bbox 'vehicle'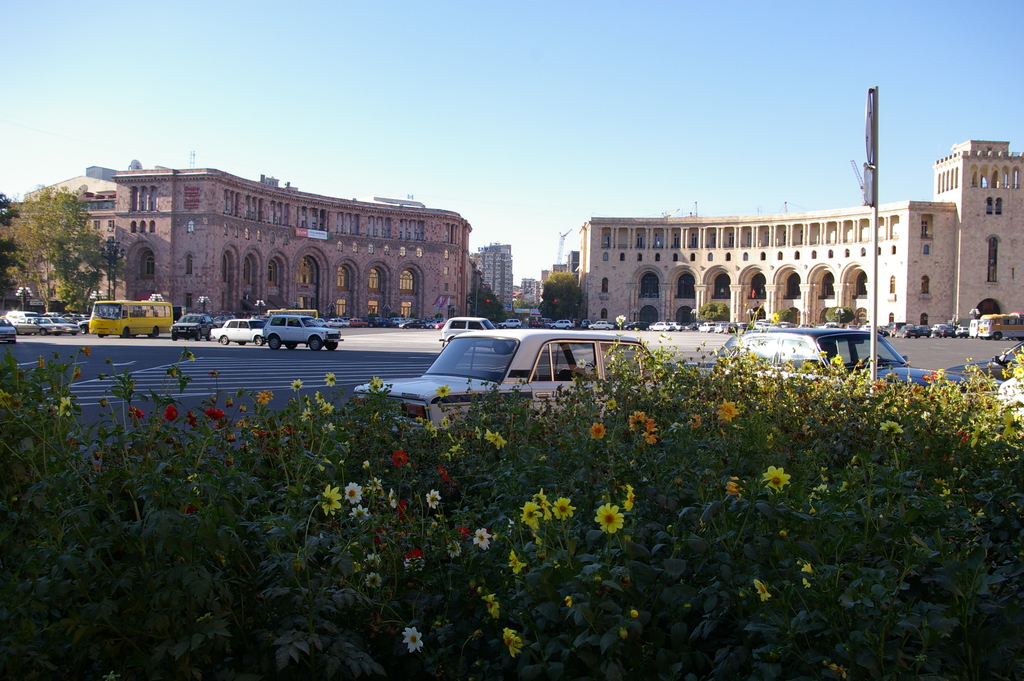
[x1=503, y1=316, x2=521, y2=330]
